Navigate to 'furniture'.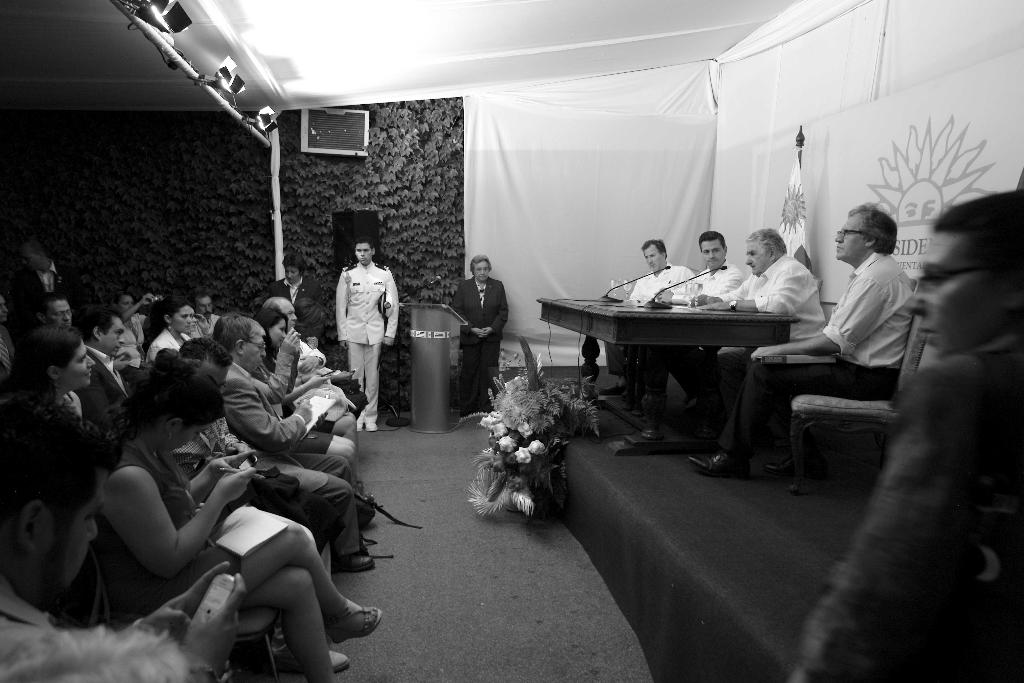
Navigation target: bbox(537, 297, 799, 454).
